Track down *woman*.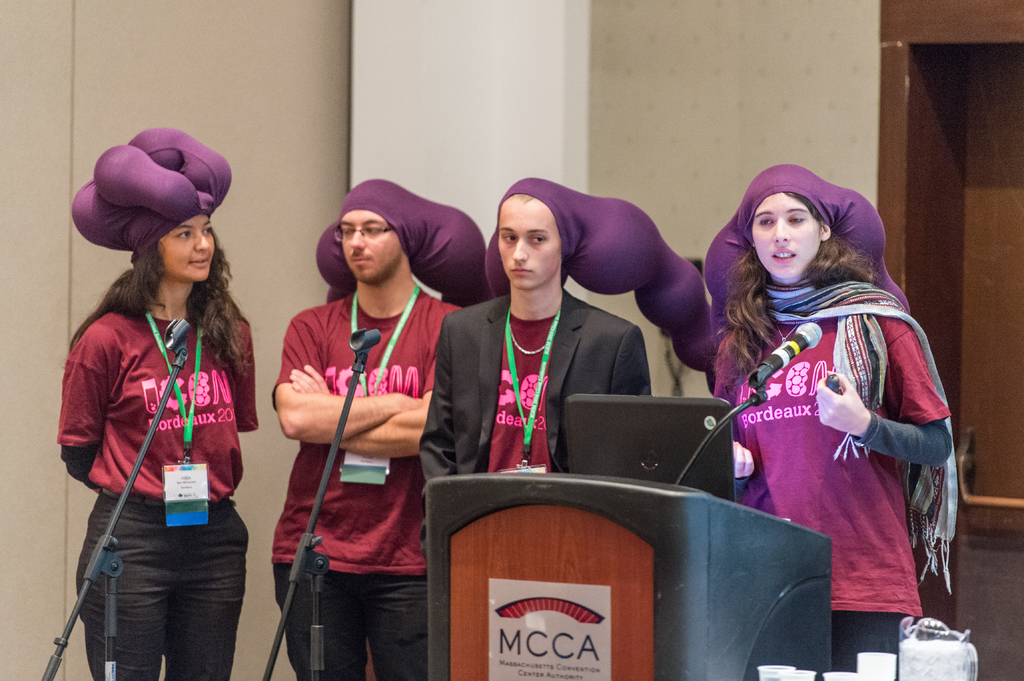
Tracked to locate(705, 172, 961, 670).
